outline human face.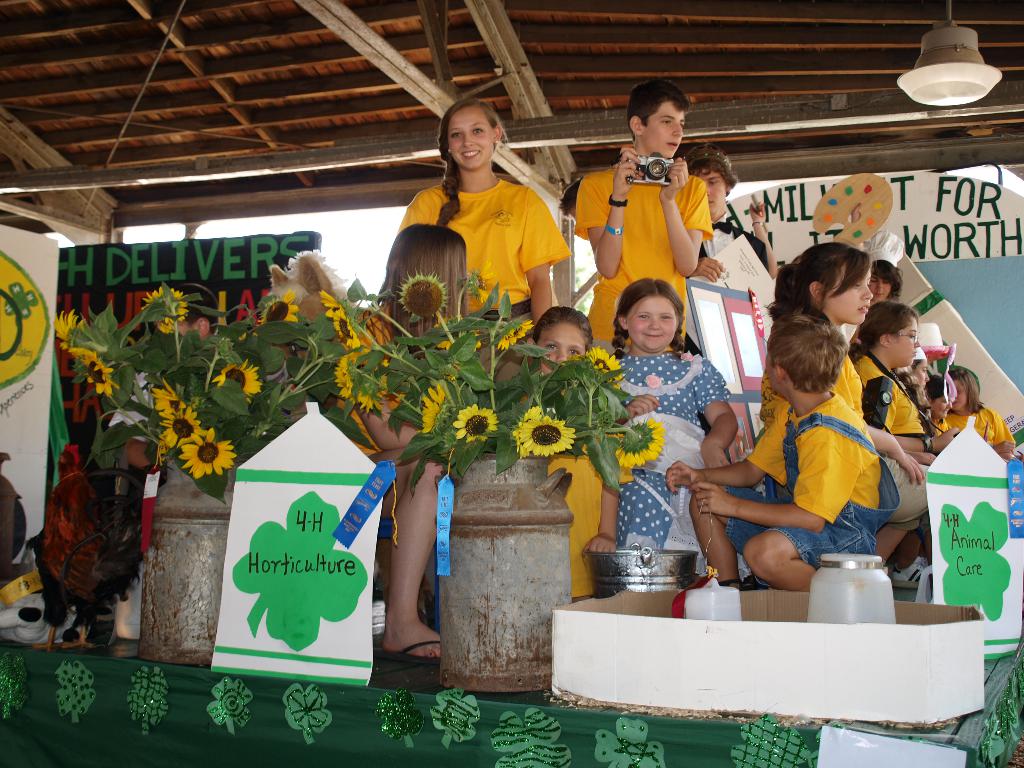
Outline: locate(449, 111, 494, 166).
